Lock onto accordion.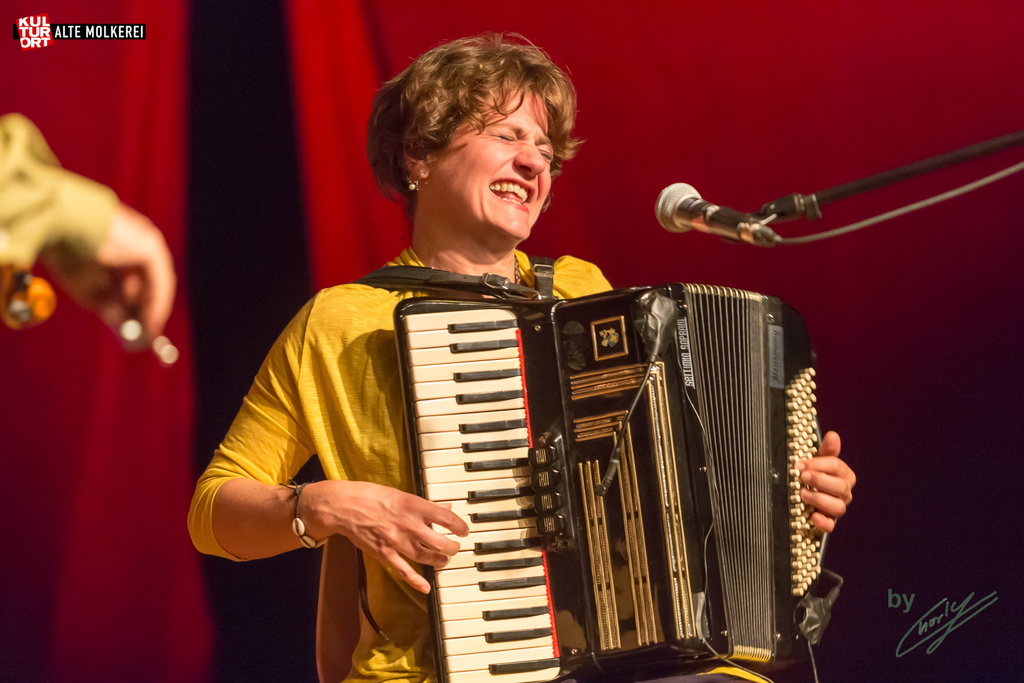
Locked: (left=356, top=251, right=811, bottom=682).
